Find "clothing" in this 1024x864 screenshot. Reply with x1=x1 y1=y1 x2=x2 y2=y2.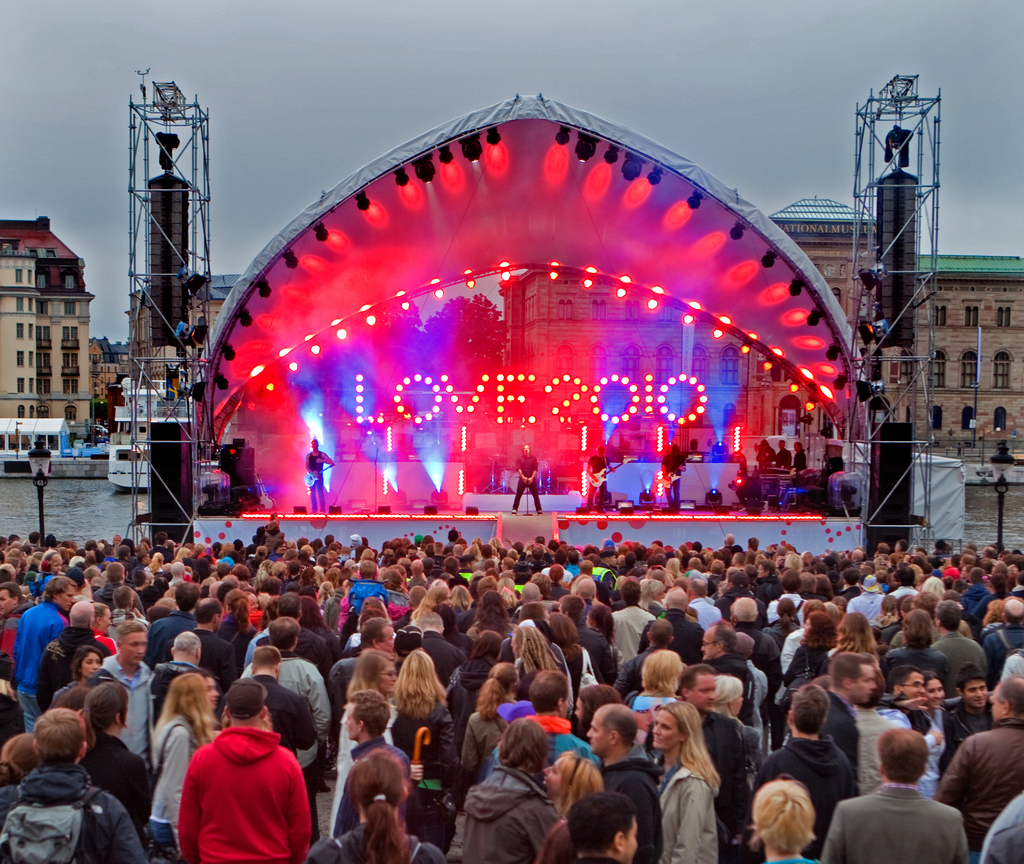
x1=246 y1=642 x2=329 y2=738.
